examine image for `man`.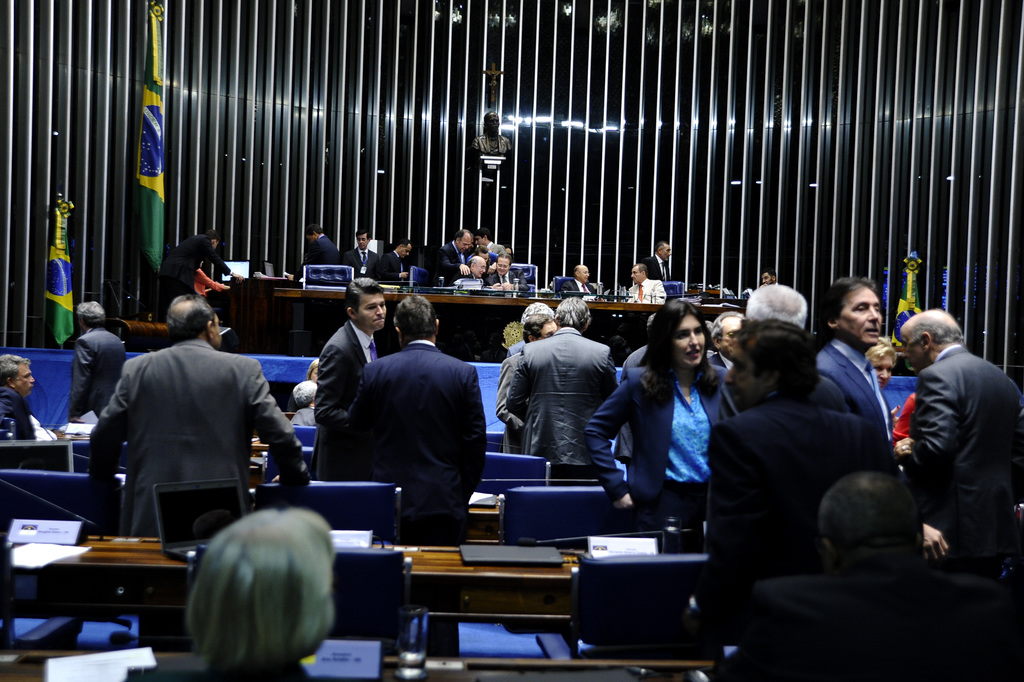
Examination result: (left=0, top=354, right=39, bottom=438).
